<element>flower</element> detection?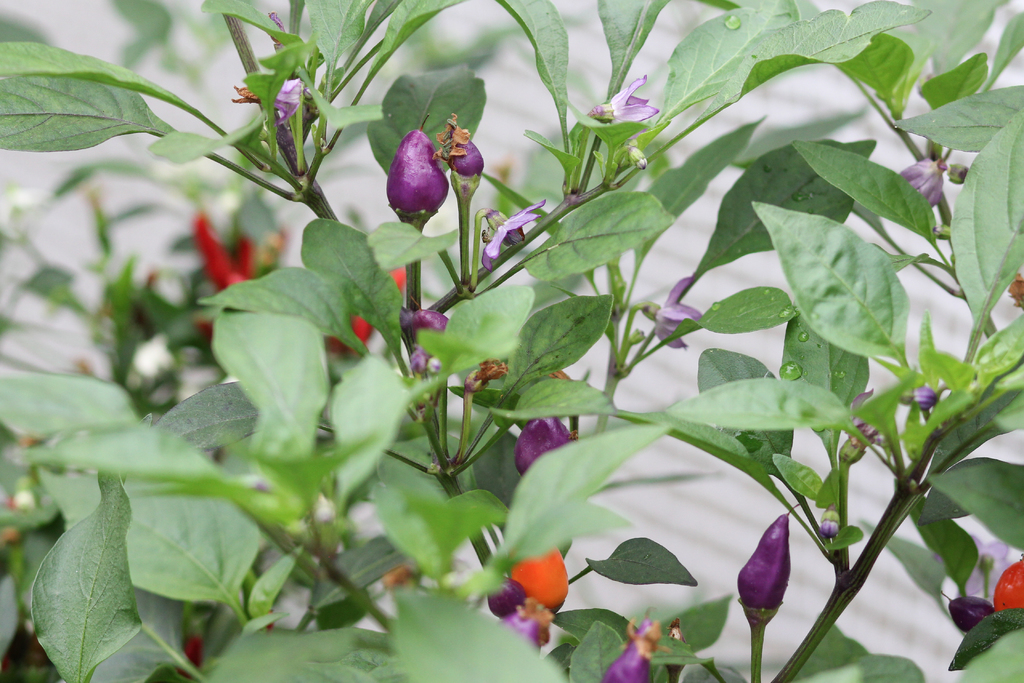
bbox=[275, 78, 306, 126]
